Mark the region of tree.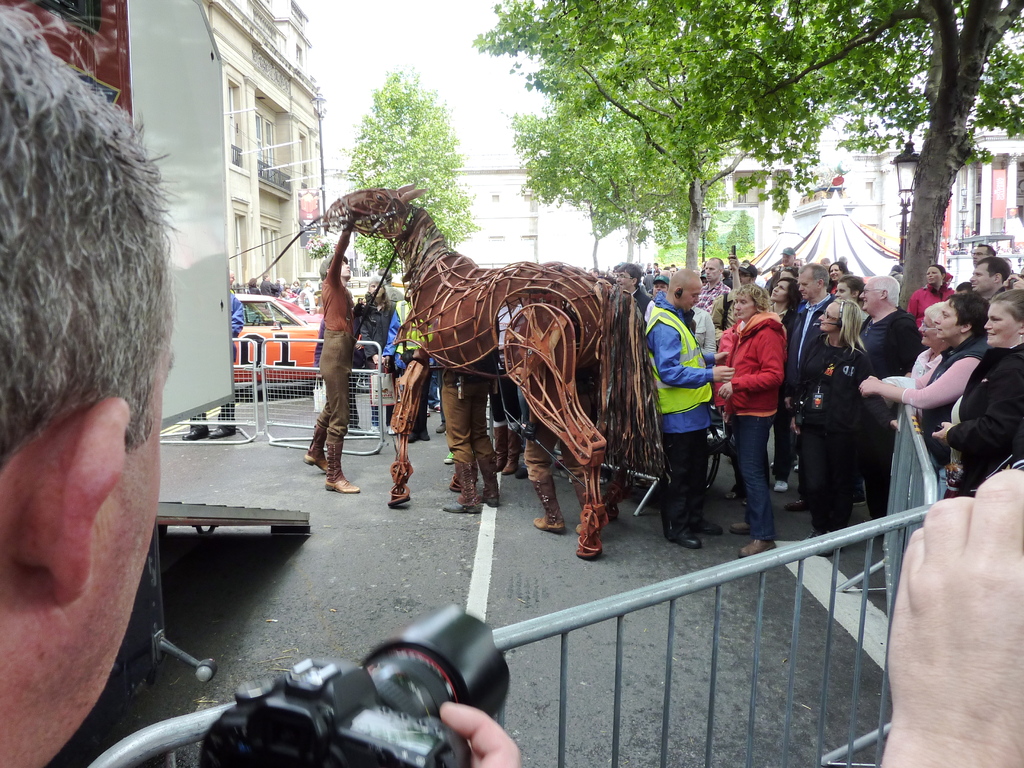
Region: 356, 56, 471, 271.
